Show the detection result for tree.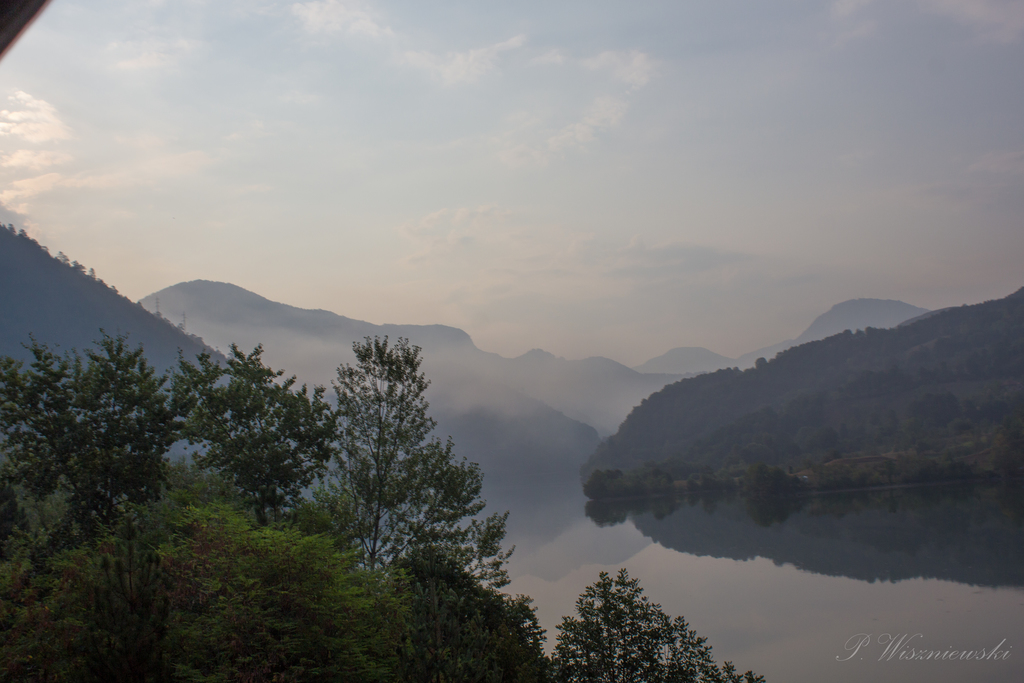
left=739, top=457, right=810, bottom=503.
